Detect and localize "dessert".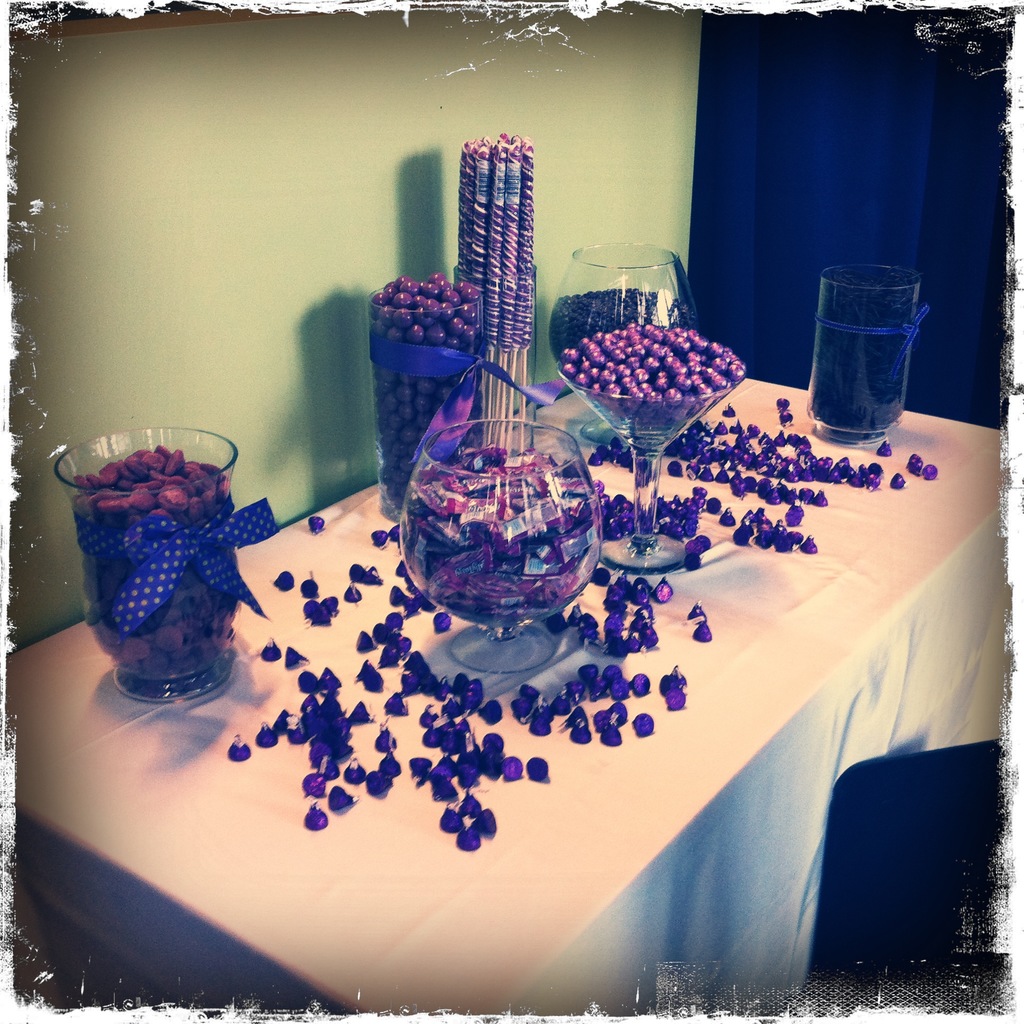
Localized at detection(409, 673, 548, 839).
